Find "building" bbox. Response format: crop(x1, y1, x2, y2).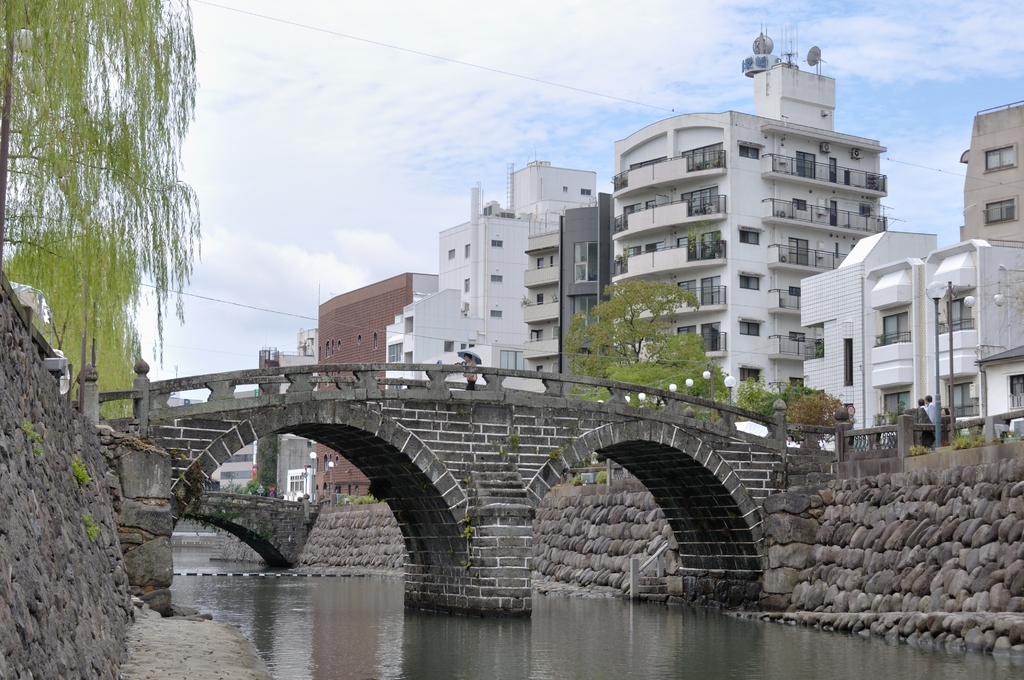
crop(614, 65, 886, 431).
